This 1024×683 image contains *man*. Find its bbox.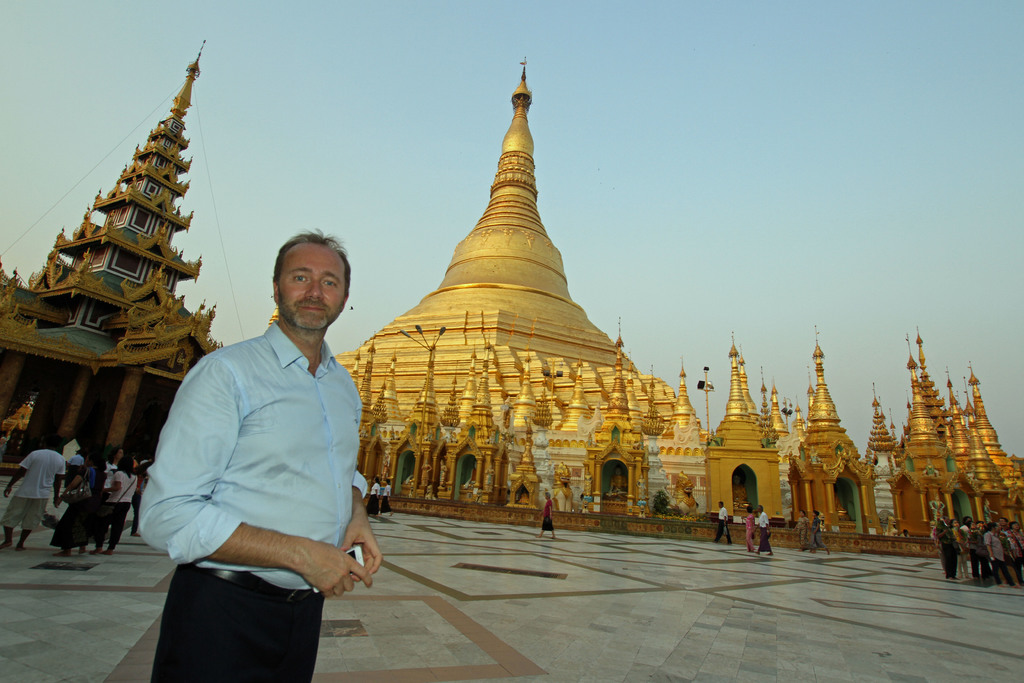
rect(3, 432, 59, 550).
